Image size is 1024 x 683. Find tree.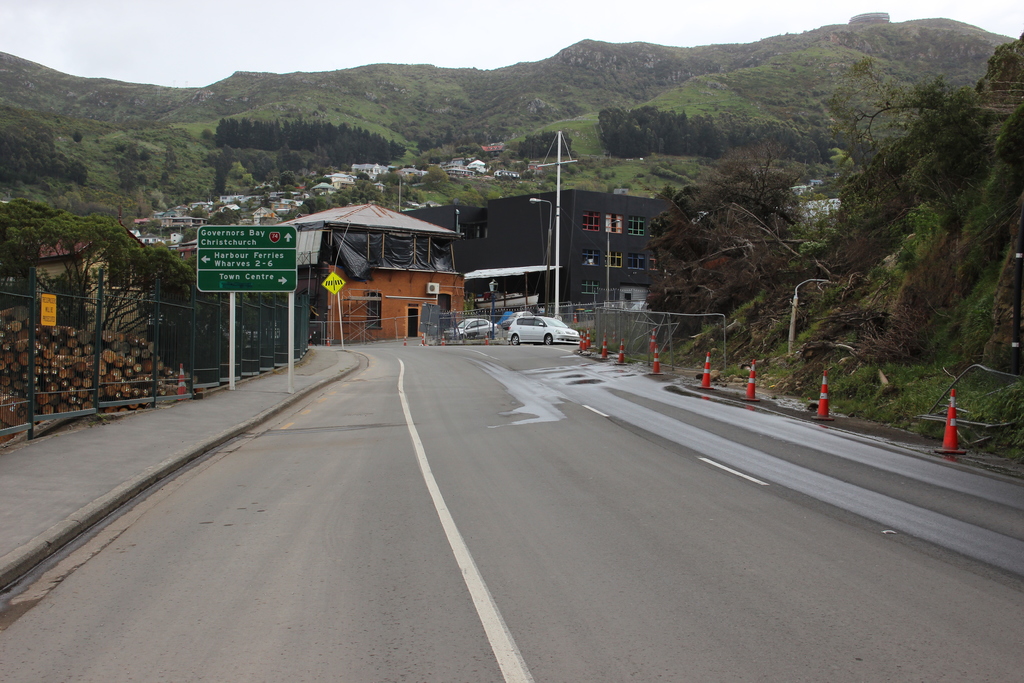
[x1=780, y1=45, x2=1011, y2=417].
